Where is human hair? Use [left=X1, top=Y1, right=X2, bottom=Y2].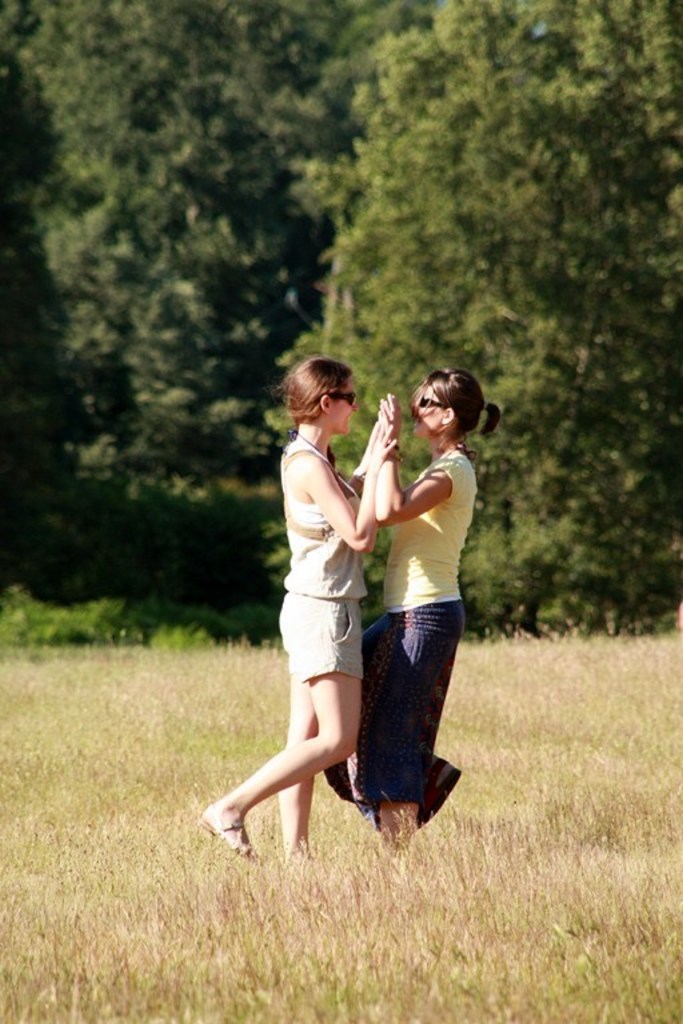
[left=406, top=361, right=491, bottom=451].
